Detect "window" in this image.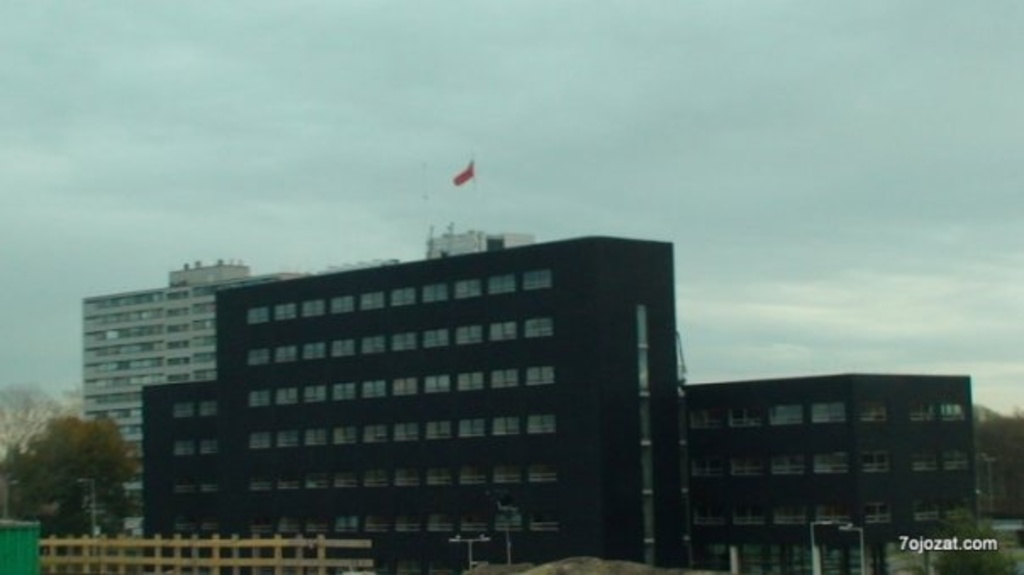
Detection: box(492, 461, 529, 485).
